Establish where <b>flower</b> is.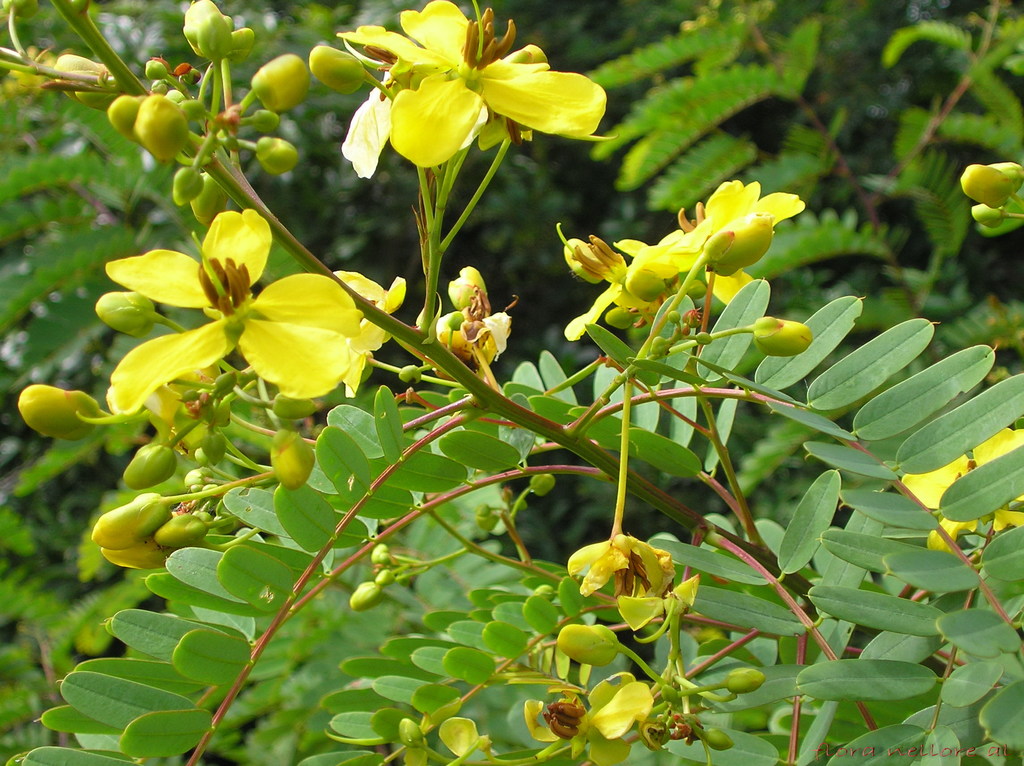
Established at 961/161/1017/206.
